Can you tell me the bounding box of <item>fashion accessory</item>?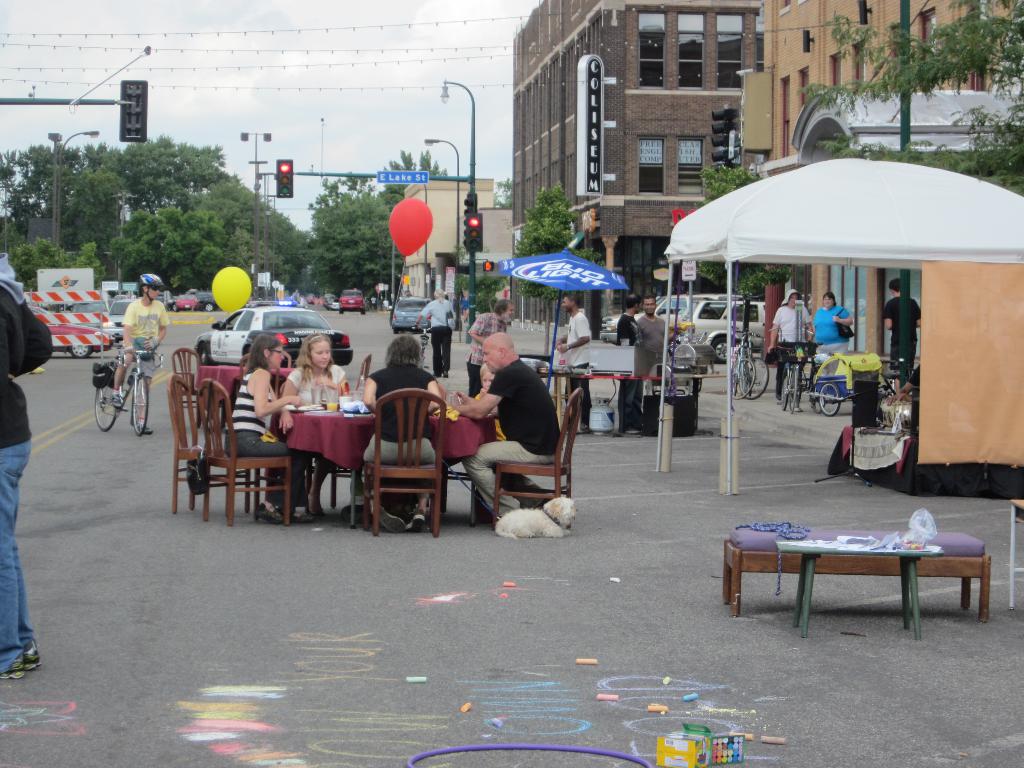
<bbox>781, 286, 804, 305</bbox>.
